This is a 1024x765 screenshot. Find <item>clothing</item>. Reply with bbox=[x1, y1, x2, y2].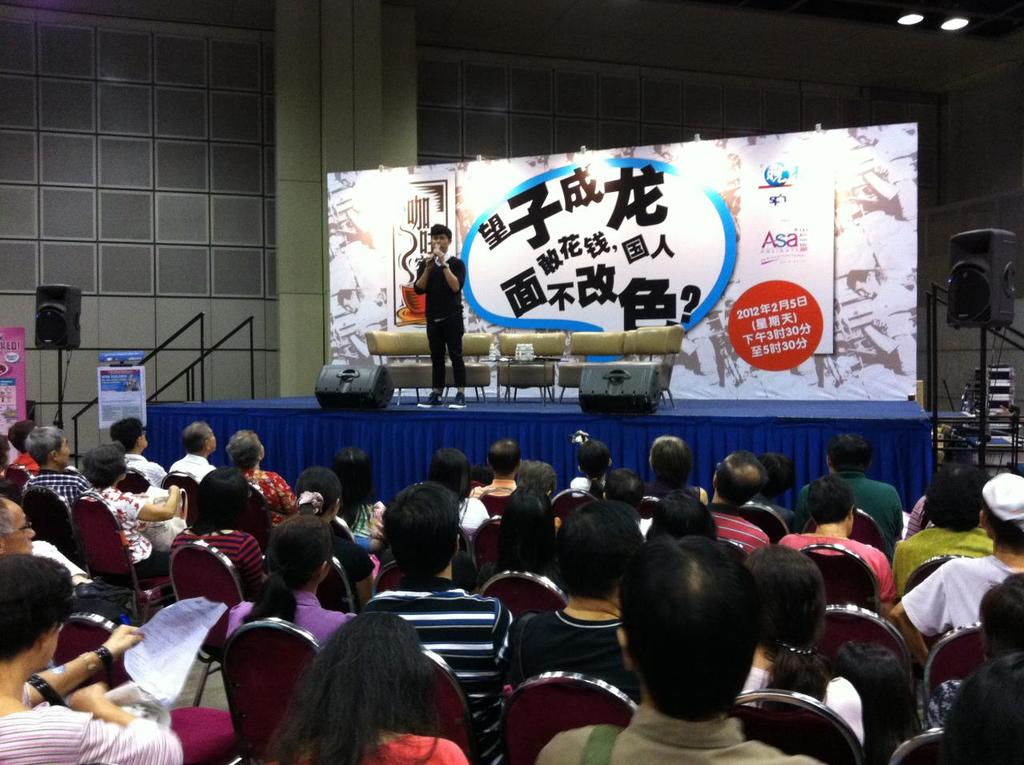
bbox=[896, 499, 930, 546].
